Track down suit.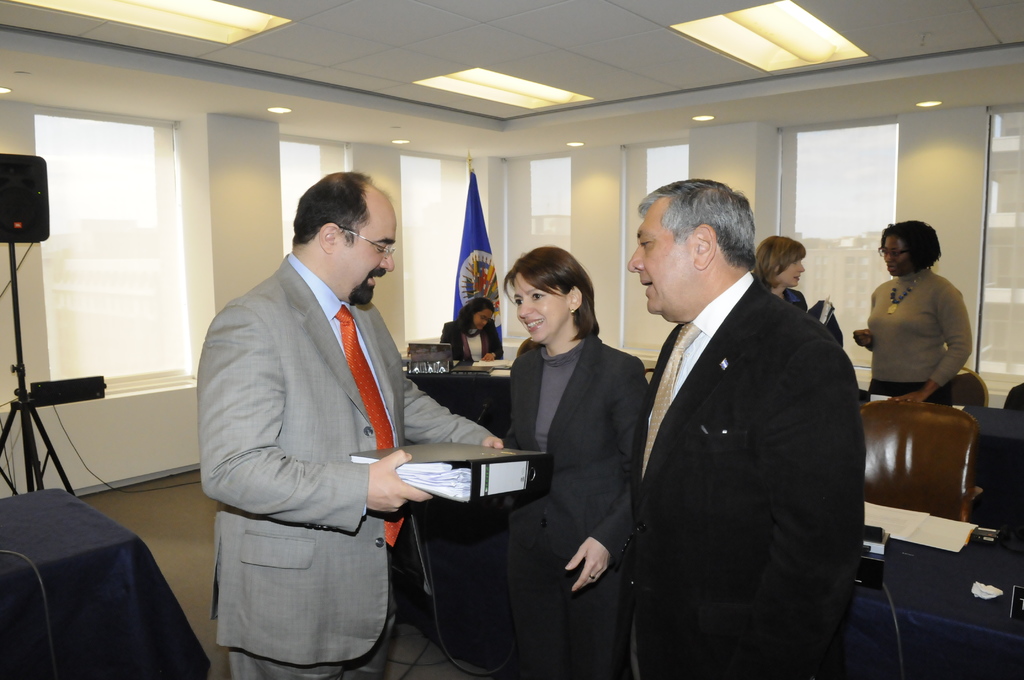
Tracked to [190,190,472,652].
